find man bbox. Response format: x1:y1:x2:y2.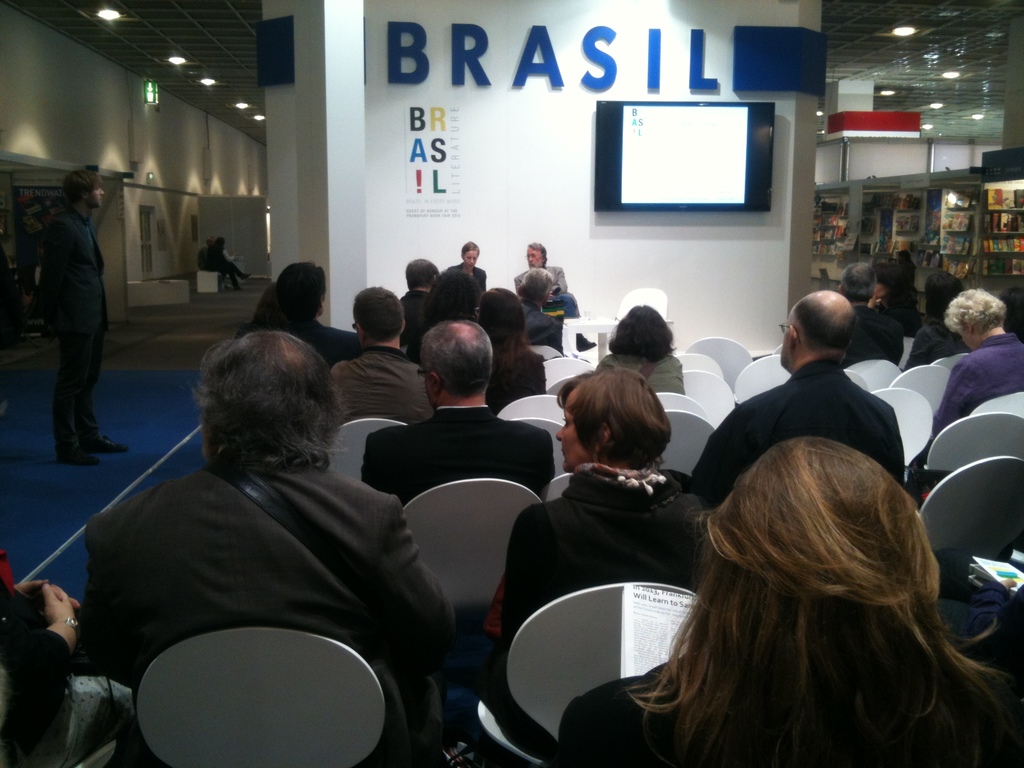
360:323:556:497.
